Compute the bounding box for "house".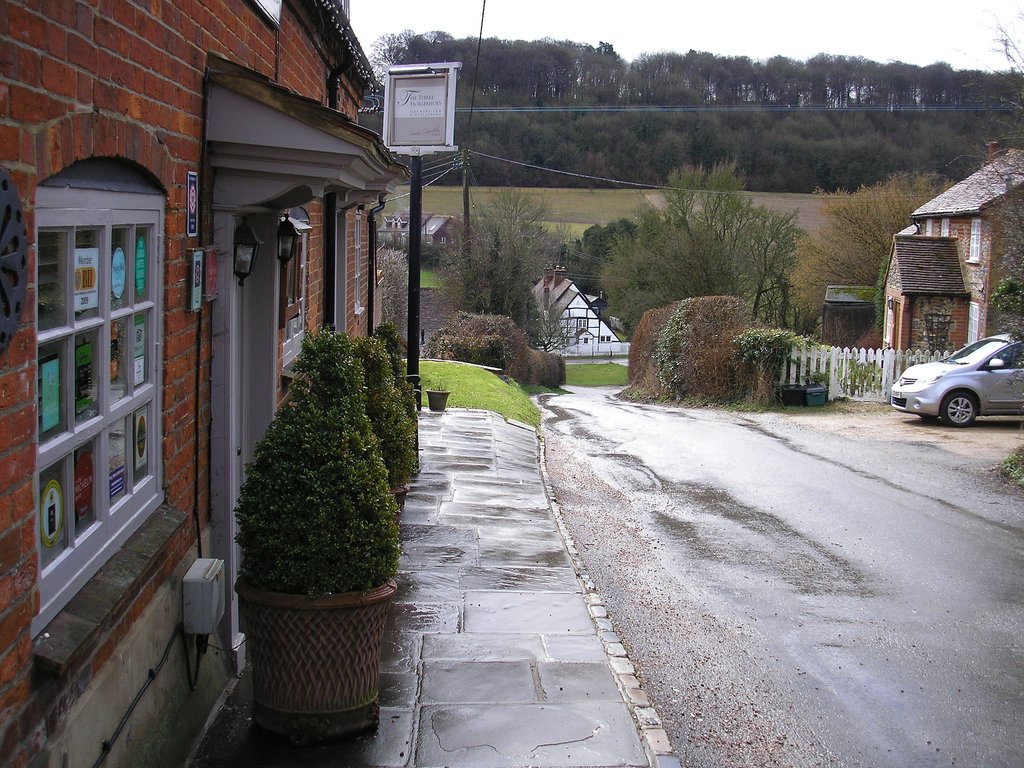
(372,205,419,246).
